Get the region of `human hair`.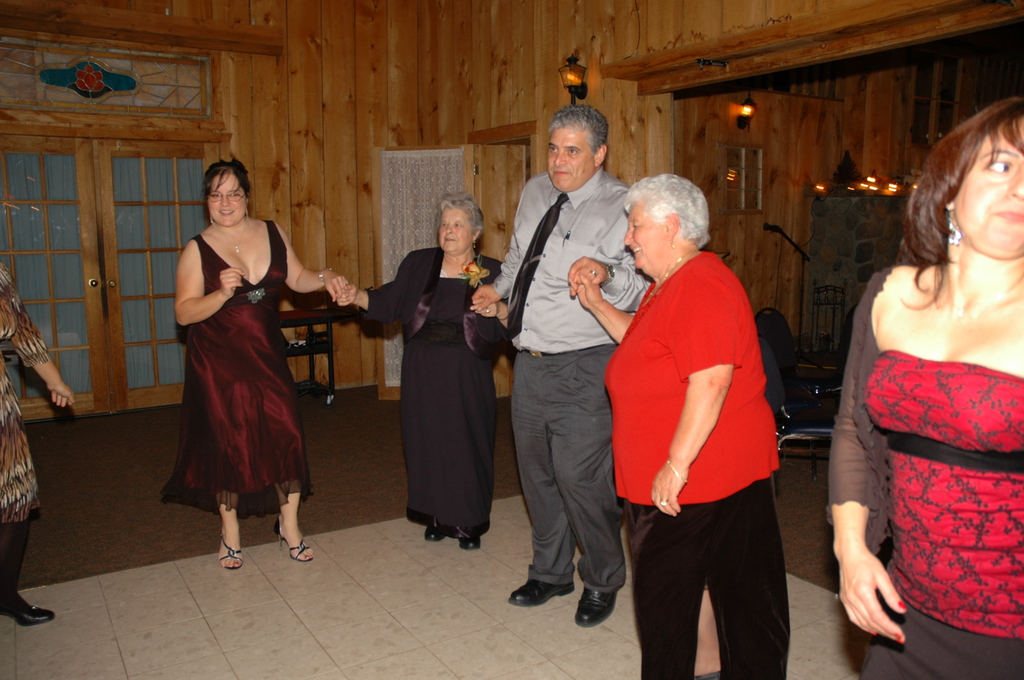
{"x1": 202, "y1": 149, "x2": 259, "y2": 225}.
